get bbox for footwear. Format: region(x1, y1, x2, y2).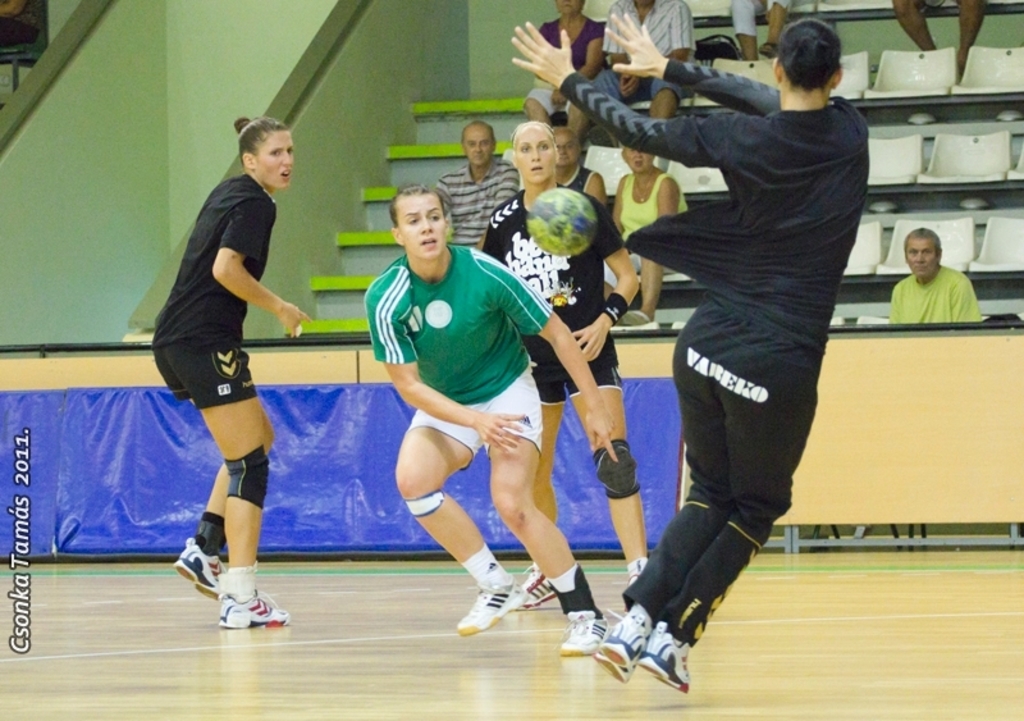
region(456, 578, 521, 634).
